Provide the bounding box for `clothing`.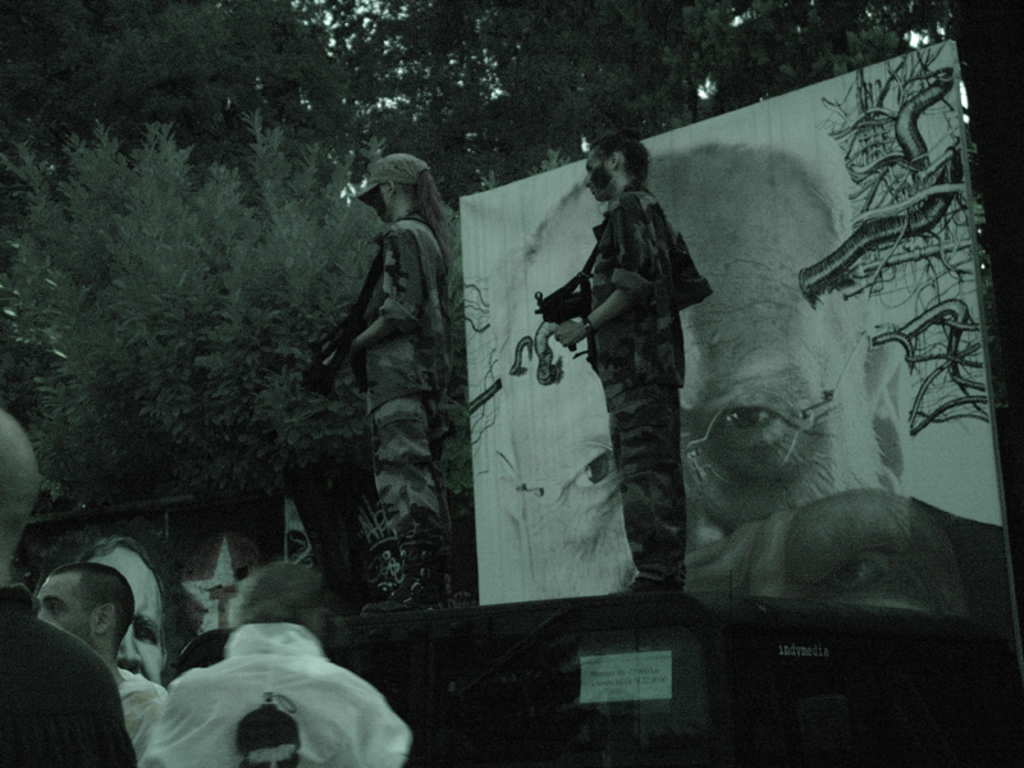
(left=553, top=137, right=709, bottom=549).
